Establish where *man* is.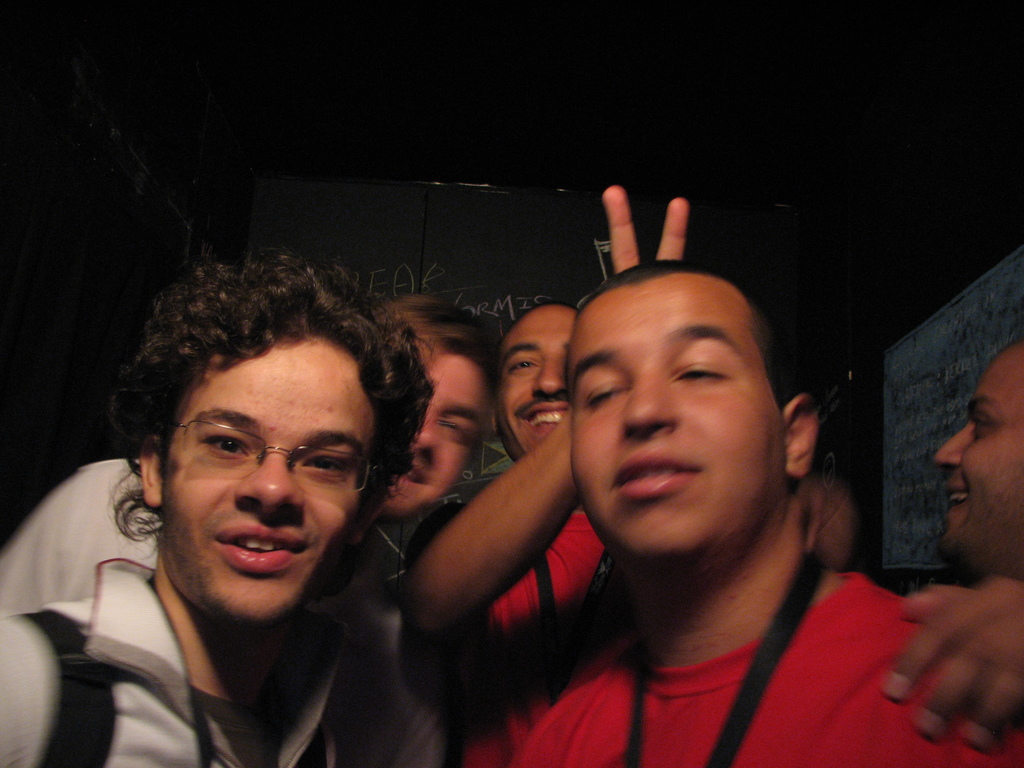
Established at region(465, 252, 1023, 767).
